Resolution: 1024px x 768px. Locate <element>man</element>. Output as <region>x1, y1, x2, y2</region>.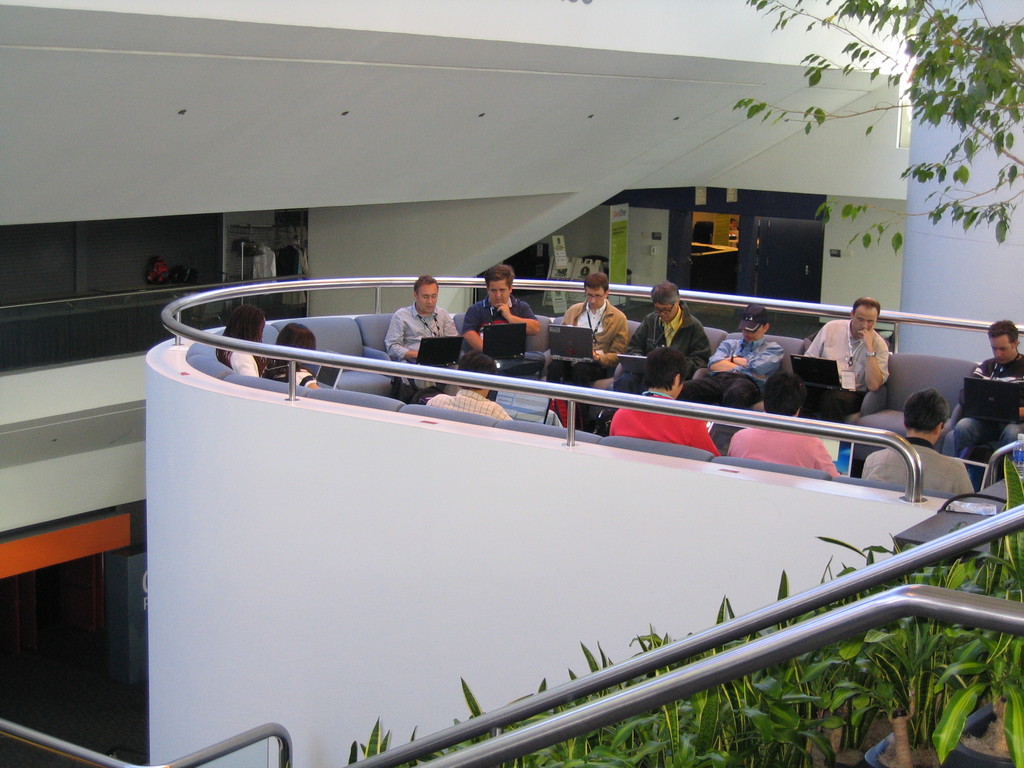
<region>714, 301, 786, 394</region>.
